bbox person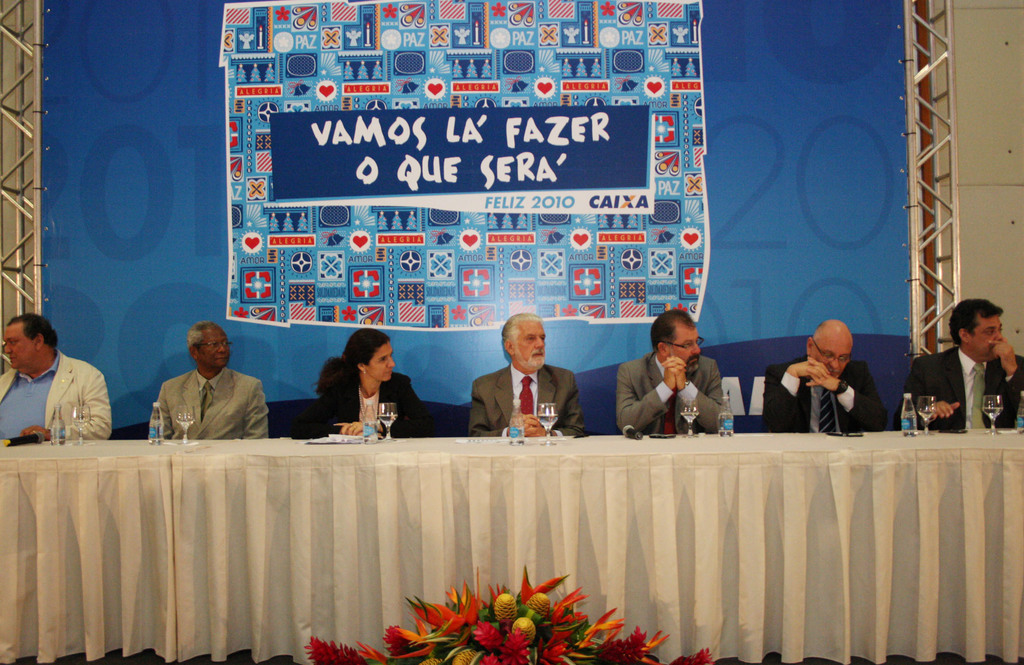
[616,307,726,432]
